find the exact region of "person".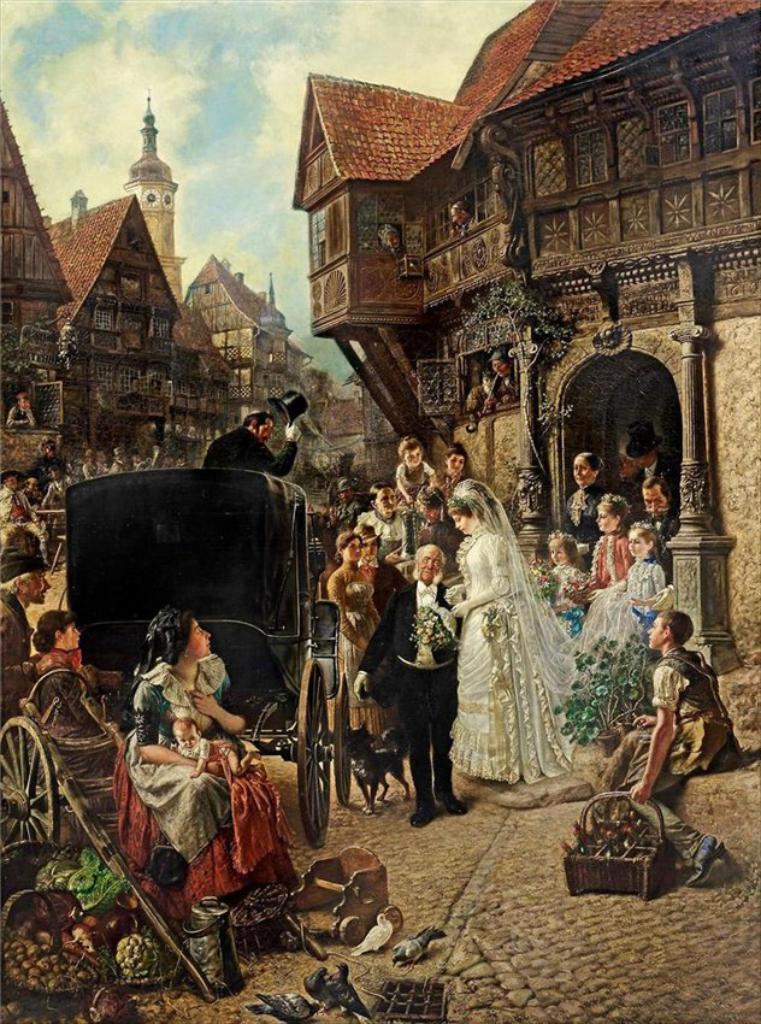
Exact region: [7, 394, 31, 423].
